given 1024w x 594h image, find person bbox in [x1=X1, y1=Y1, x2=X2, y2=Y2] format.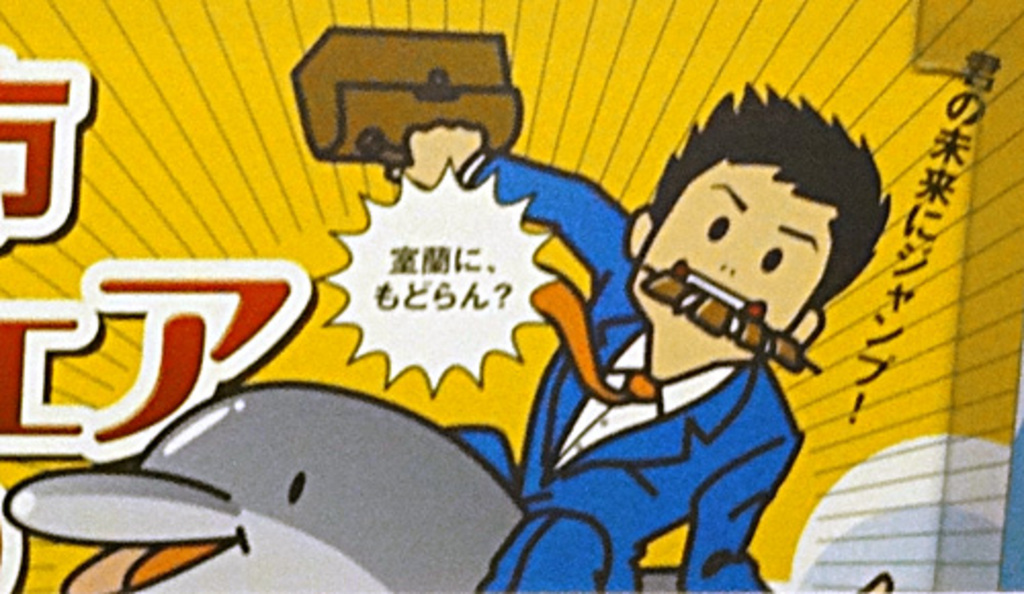
[x1=401, y1=84, x2=897, y2=592].
